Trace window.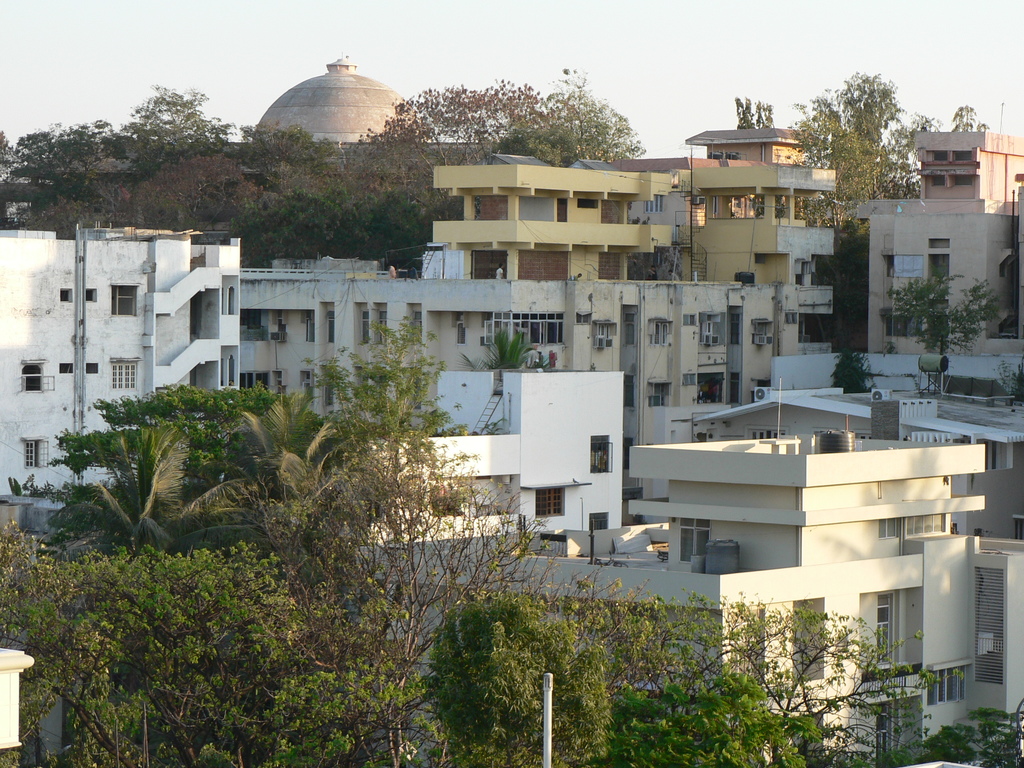
Traced to detection(60, 284, 68, 305).
